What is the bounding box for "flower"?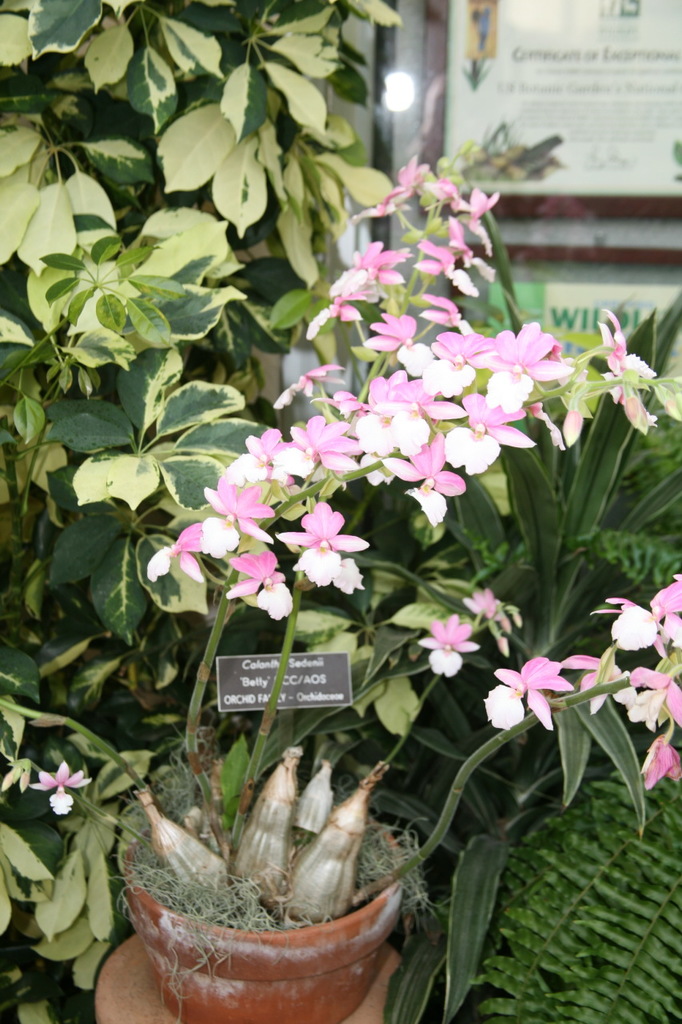
417:612:478:674.
